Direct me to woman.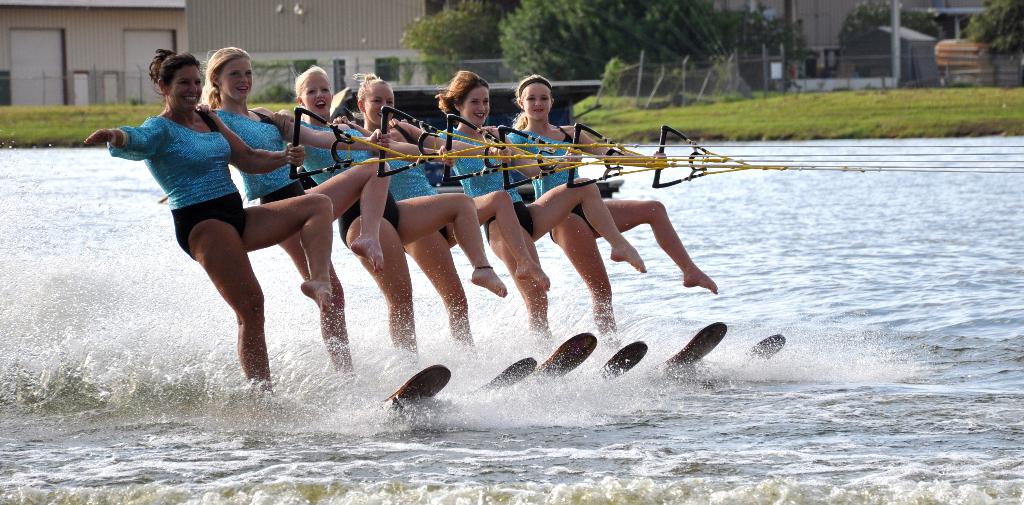
Direction: [428,71,647,355].
